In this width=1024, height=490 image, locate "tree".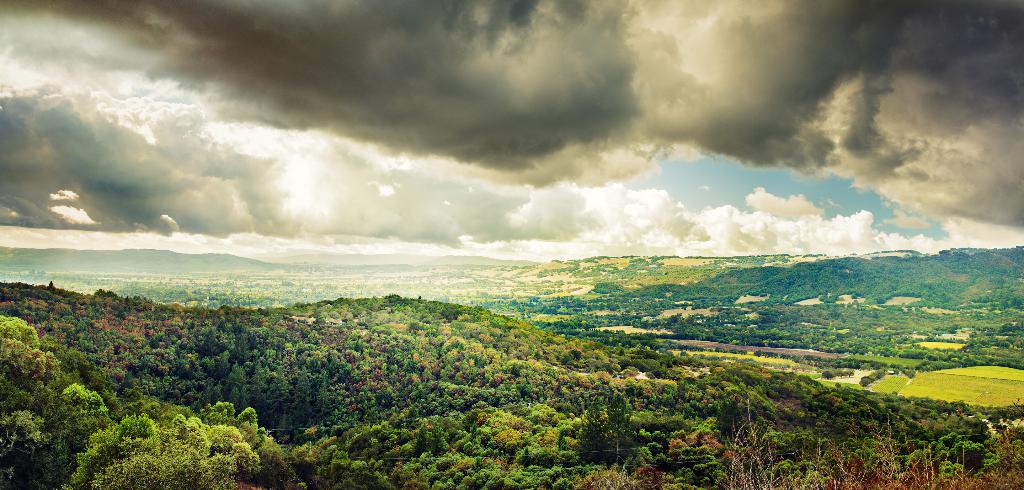
Bounding box: [x1=70, y1=419, x2=264, y2=489].
